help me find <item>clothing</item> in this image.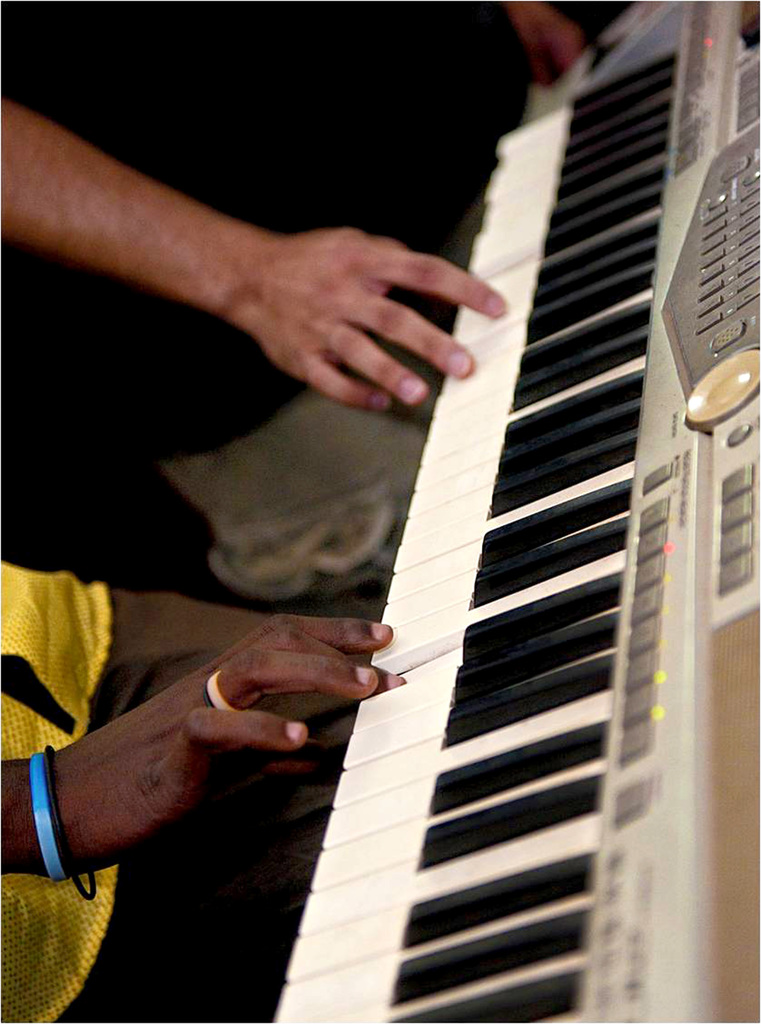
Found it: box=[2, 554, 358, 1023].
